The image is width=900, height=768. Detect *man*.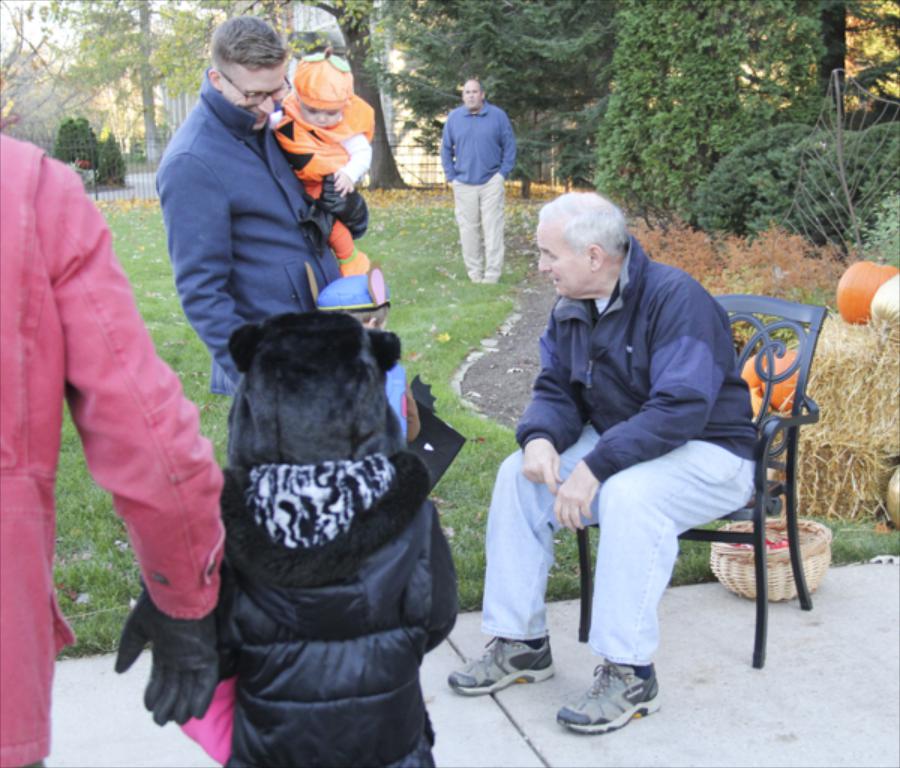
Detection: {"left": 450, "top": 180, "right": 783, "bottom": 721}.
